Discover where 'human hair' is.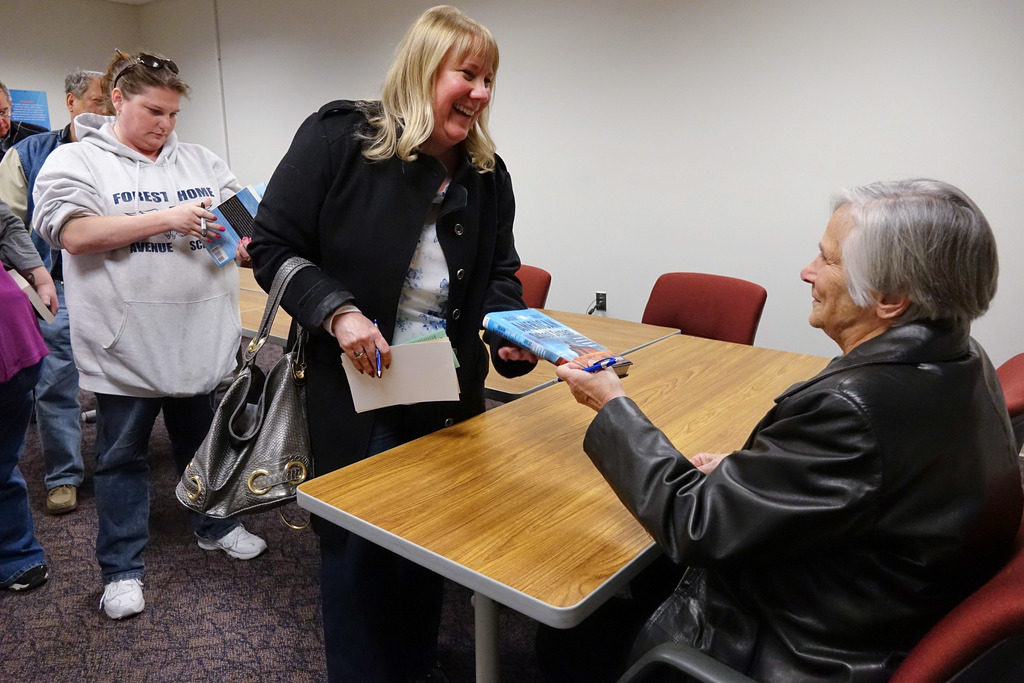
Discovered at [63,67,108,101].
